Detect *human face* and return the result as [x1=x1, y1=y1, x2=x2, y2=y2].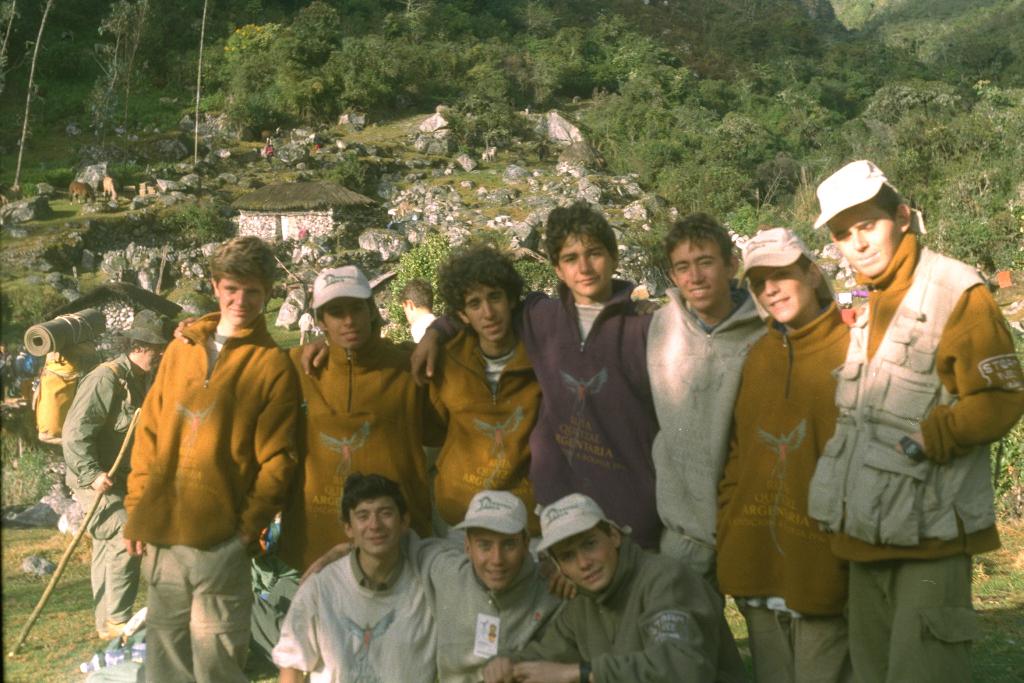
[x1=670, y1=239, x2=728, y2=310].
